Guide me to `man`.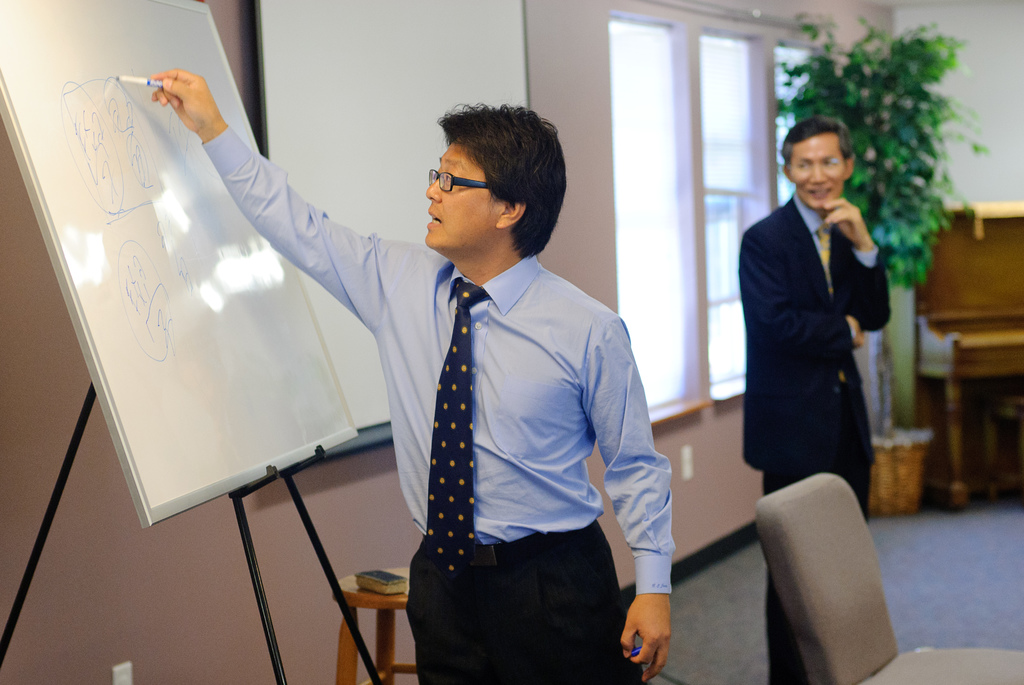
Guidance: box(147, 78, 671, 684).
